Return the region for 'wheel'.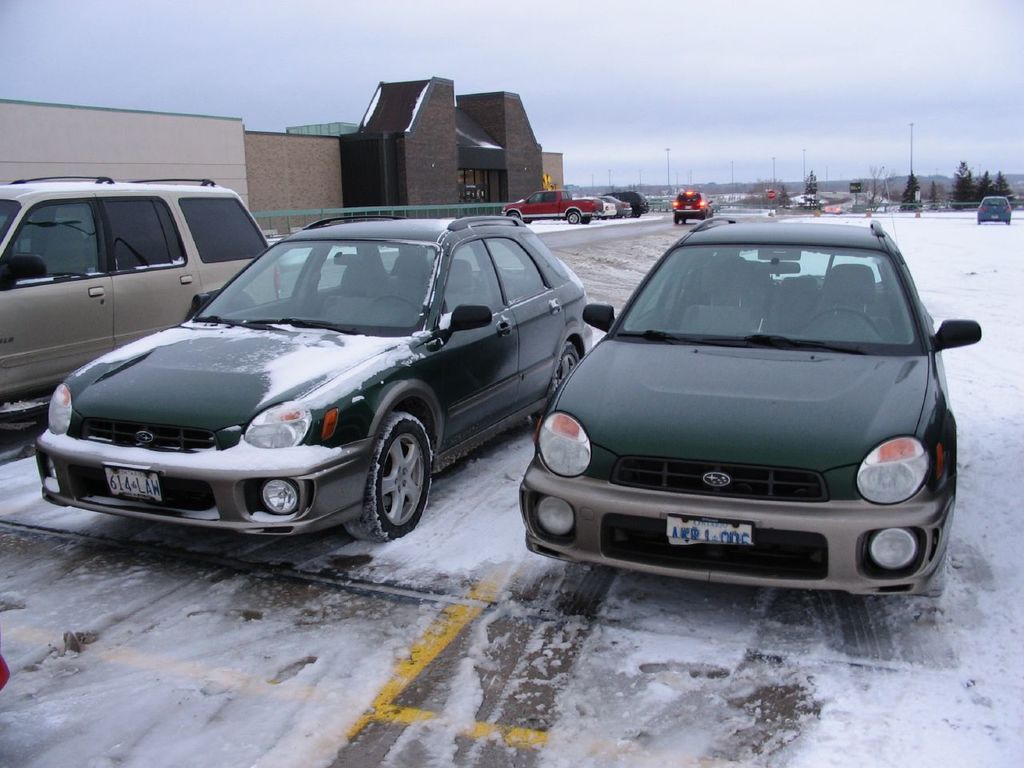
1007,219,1010,223.
